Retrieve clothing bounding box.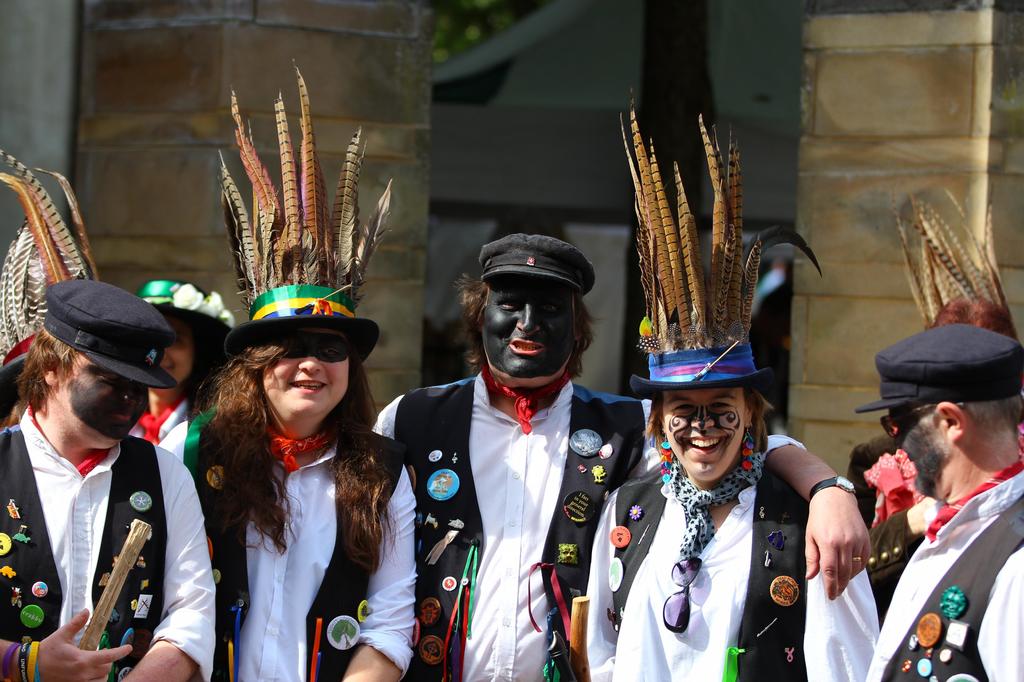
Bounding box: region(370, 364, 808, 681).
